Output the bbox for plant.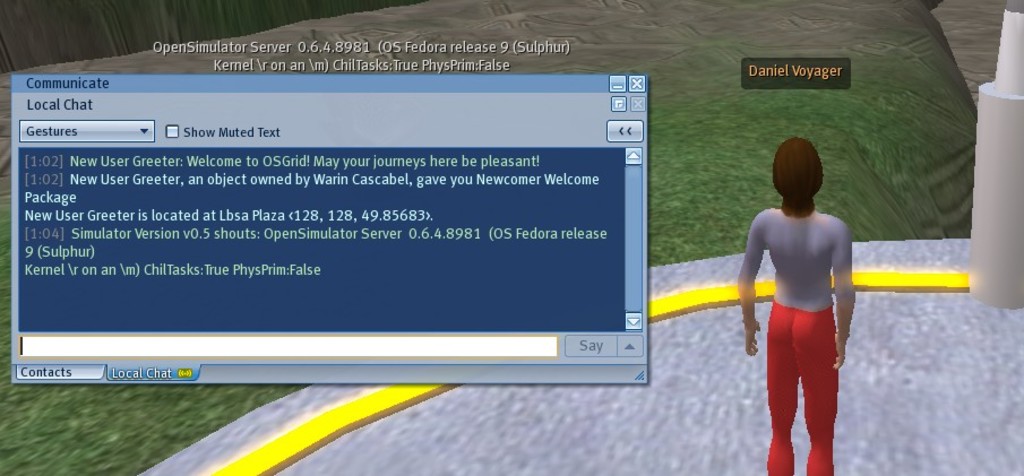
select_region(652, 43, 976, 269).
